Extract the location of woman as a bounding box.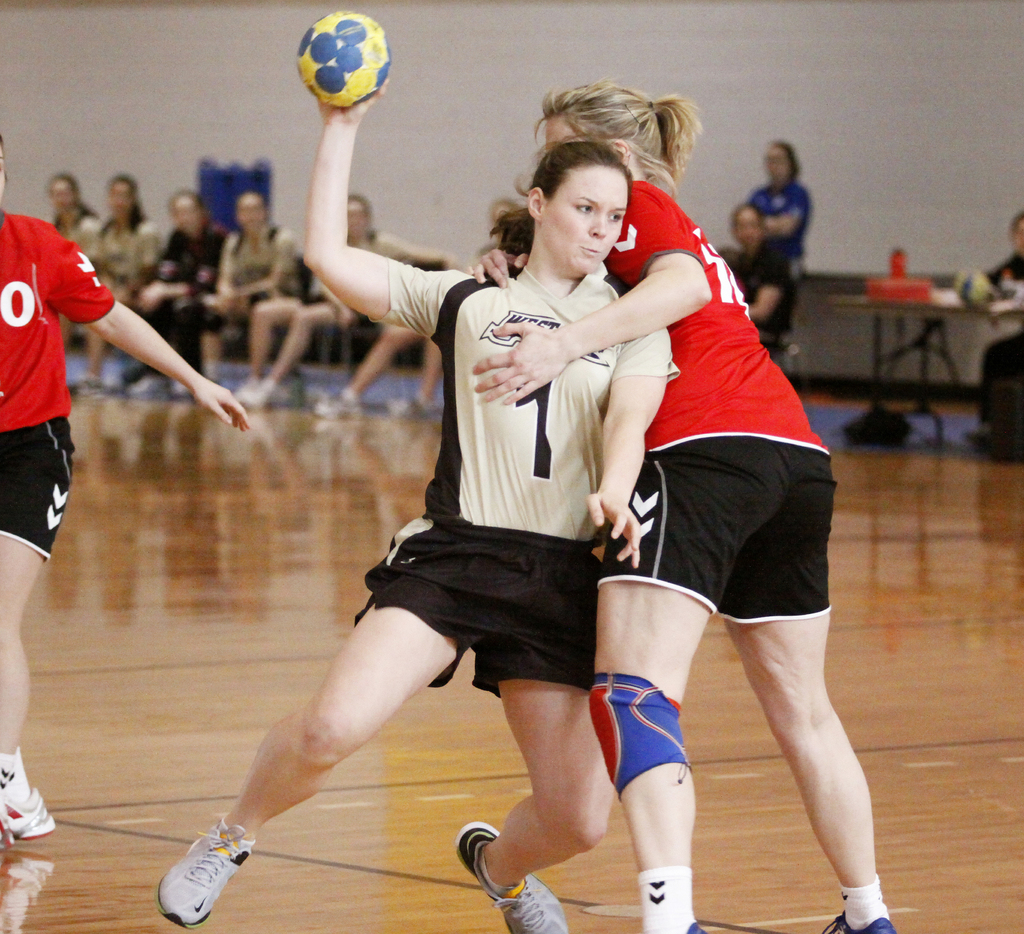
rect(227, 193, 451, 409).
